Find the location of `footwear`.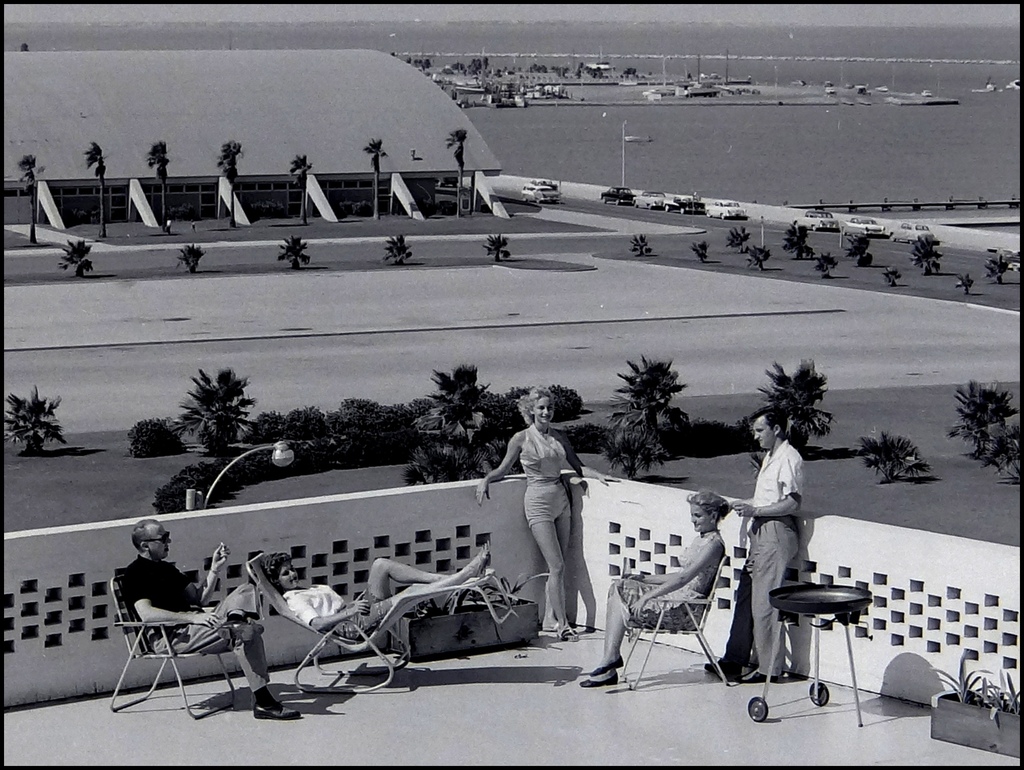
Location: [220,622,260,642].
